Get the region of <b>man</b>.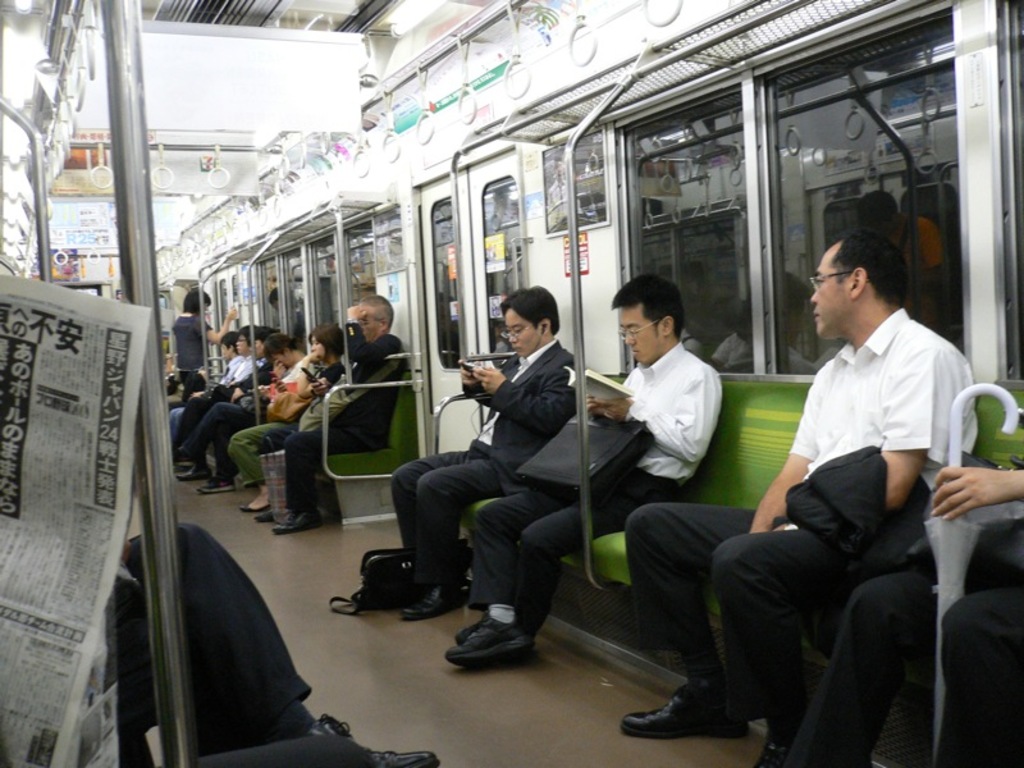
<box>396,289,576,618</box>.
